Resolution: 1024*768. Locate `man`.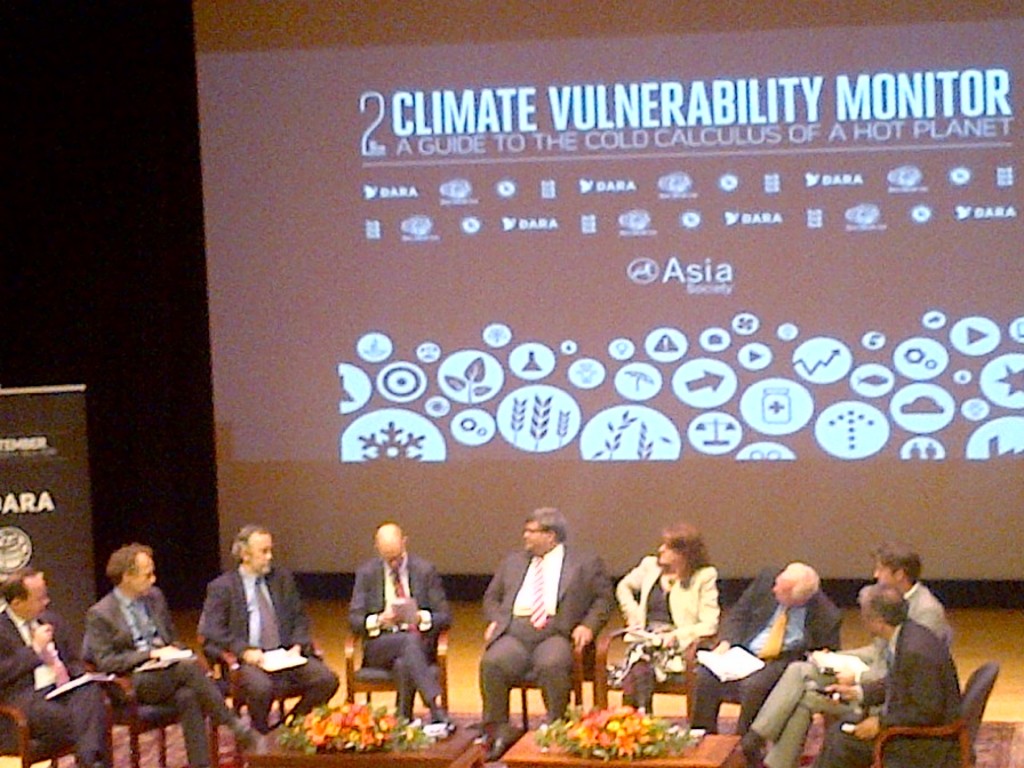
{"x1": 746, "y1": 545, "x2": 952, "y2": 766}.
